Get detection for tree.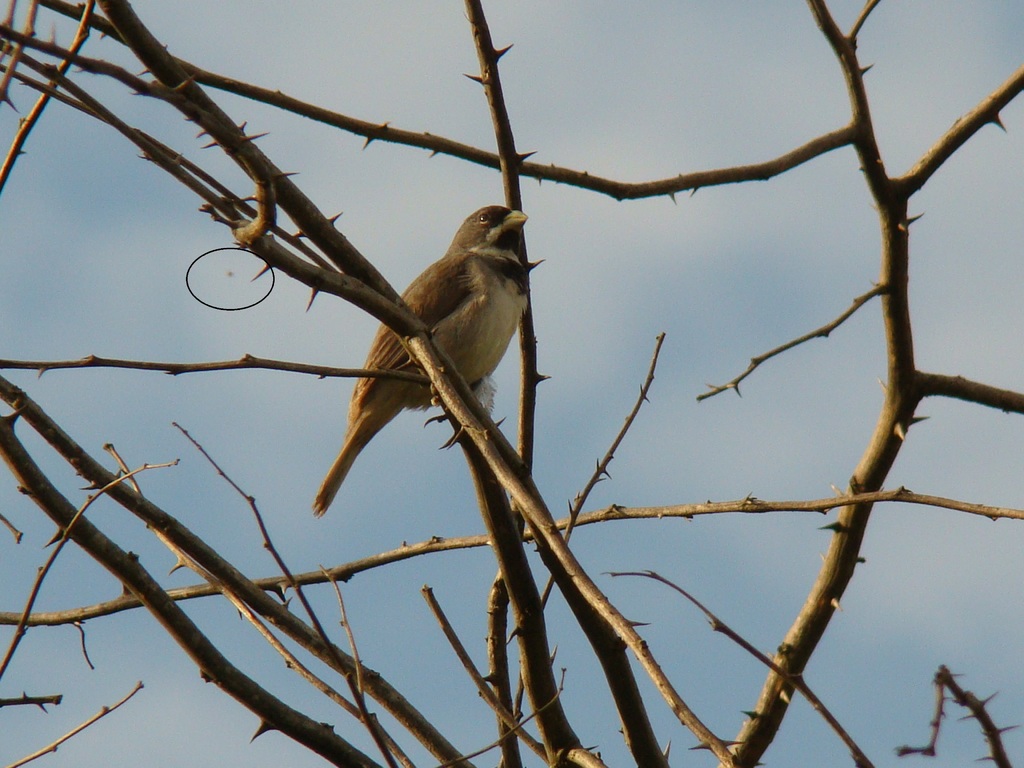
Detection: bbox=(0, 3, 1023, 755).
